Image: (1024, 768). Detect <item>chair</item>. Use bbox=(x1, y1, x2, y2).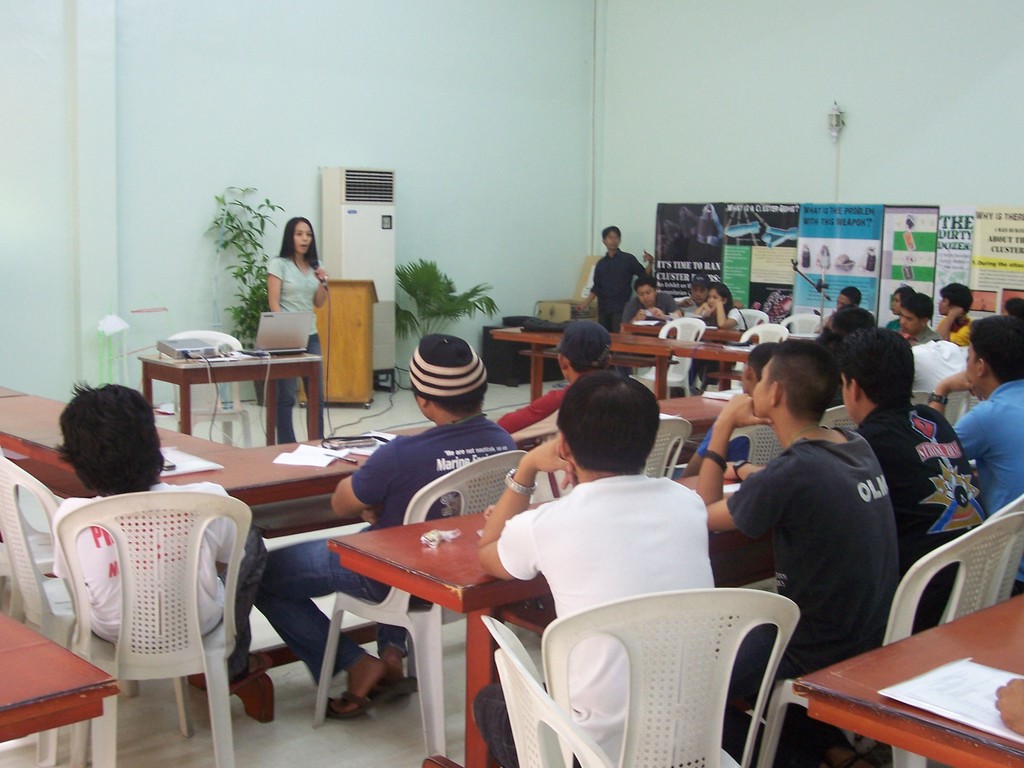
bbox=(0, 459, 61, 765).
